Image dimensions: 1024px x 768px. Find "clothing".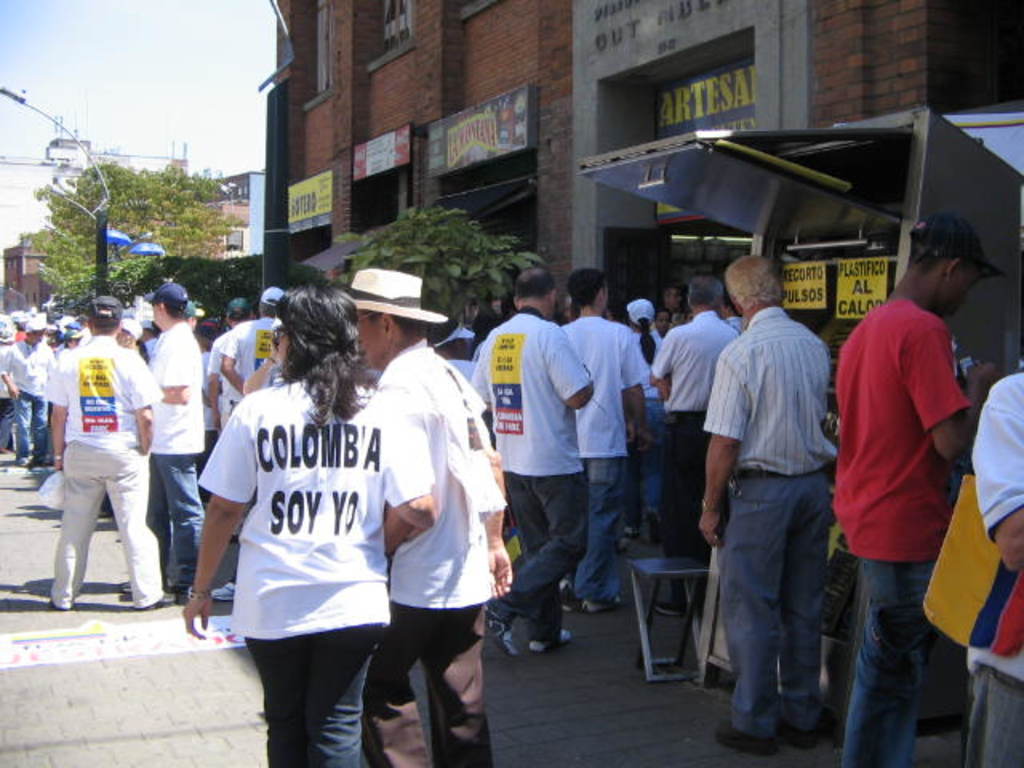
48,334,158,603.
